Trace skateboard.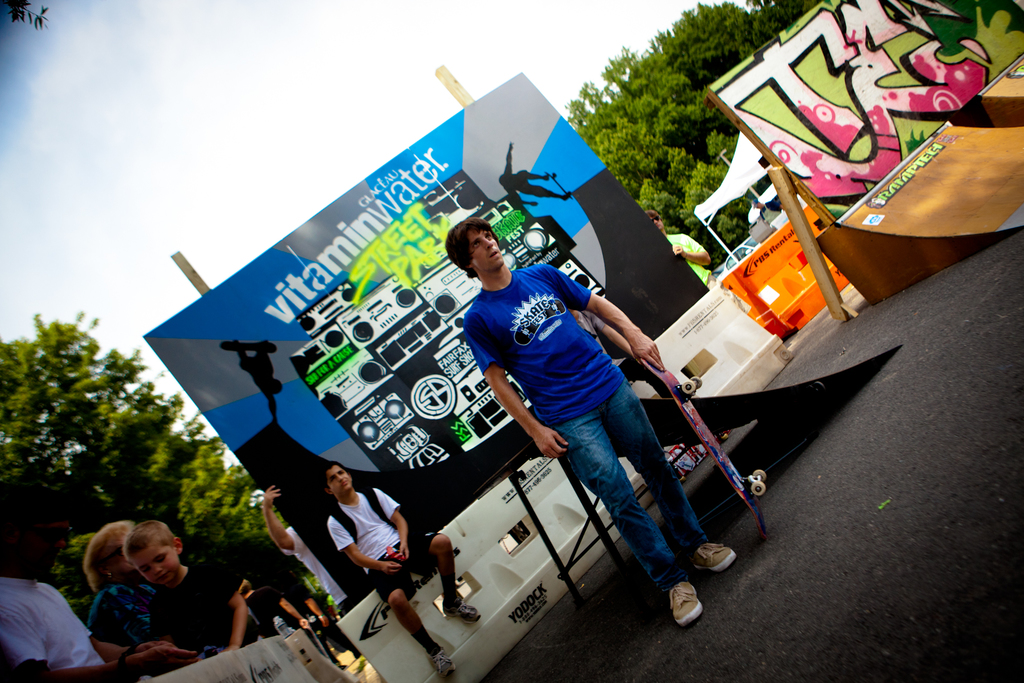
Traced to (630, 349, 771, 544).
